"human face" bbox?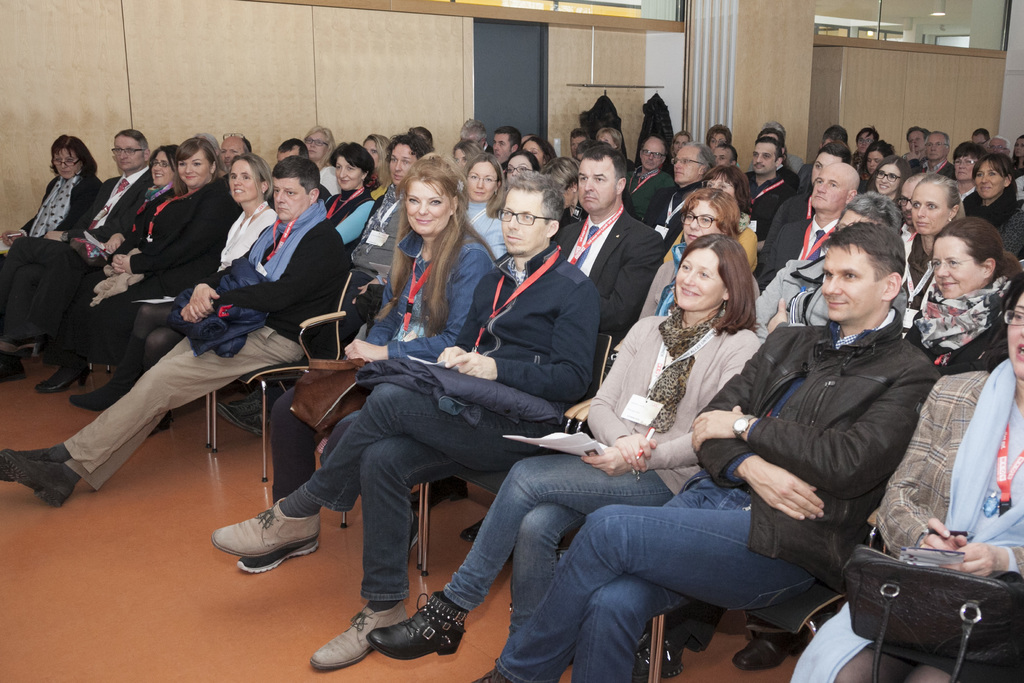
box=[954, 153, 979, 178]
